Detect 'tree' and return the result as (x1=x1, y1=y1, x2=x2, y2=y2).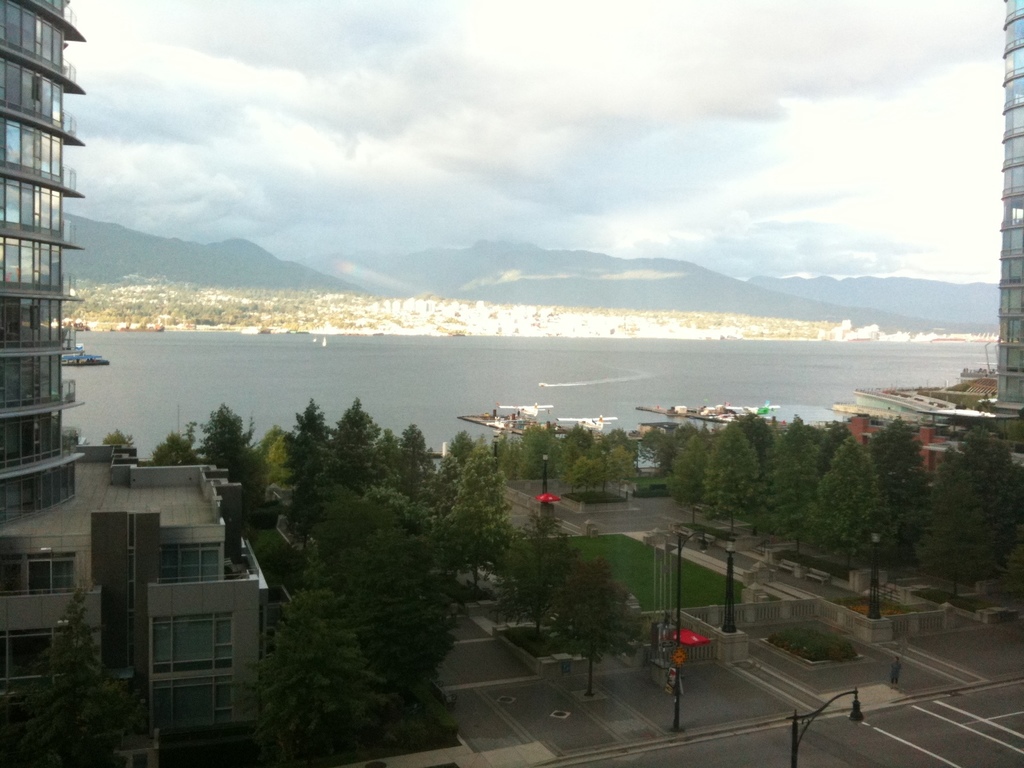
(x1=545, y1=547, x2=662, y2=697).
